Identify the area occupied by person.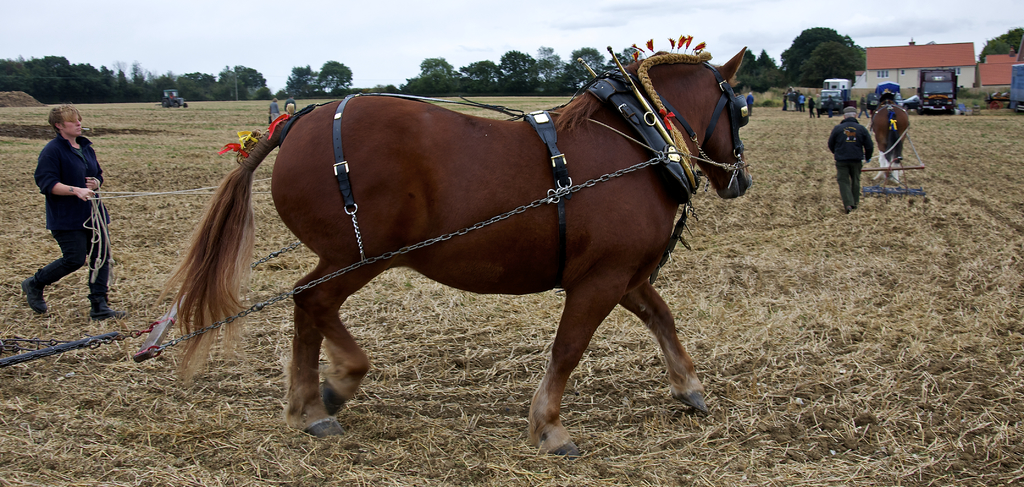
Area: {"x1": 282, "y1": 94, "x2": 297, "y2": 114}.
